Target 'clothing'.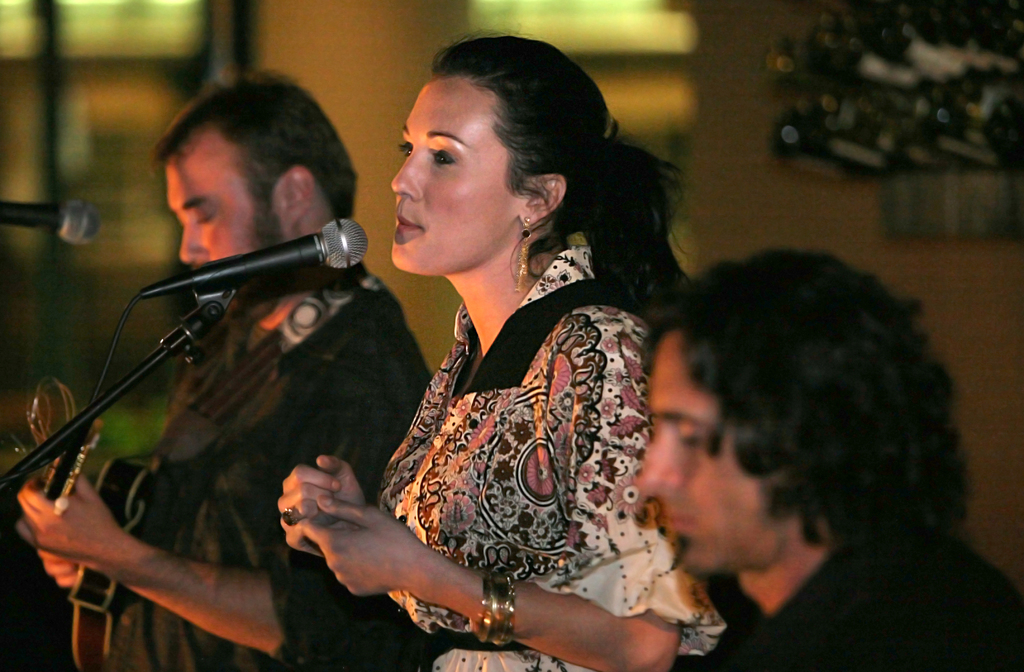
Target region: bbox(733, 523, 1023, 671).
